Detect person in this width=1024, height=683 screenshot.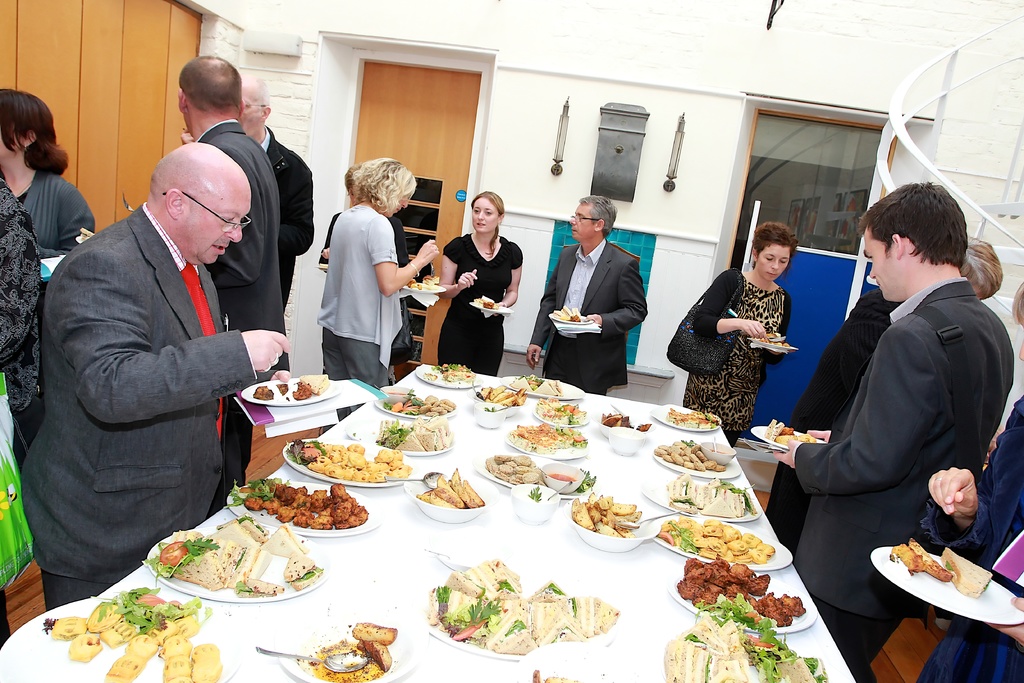
Detection: [left=765, top=235, right=1006, bottom=551].
